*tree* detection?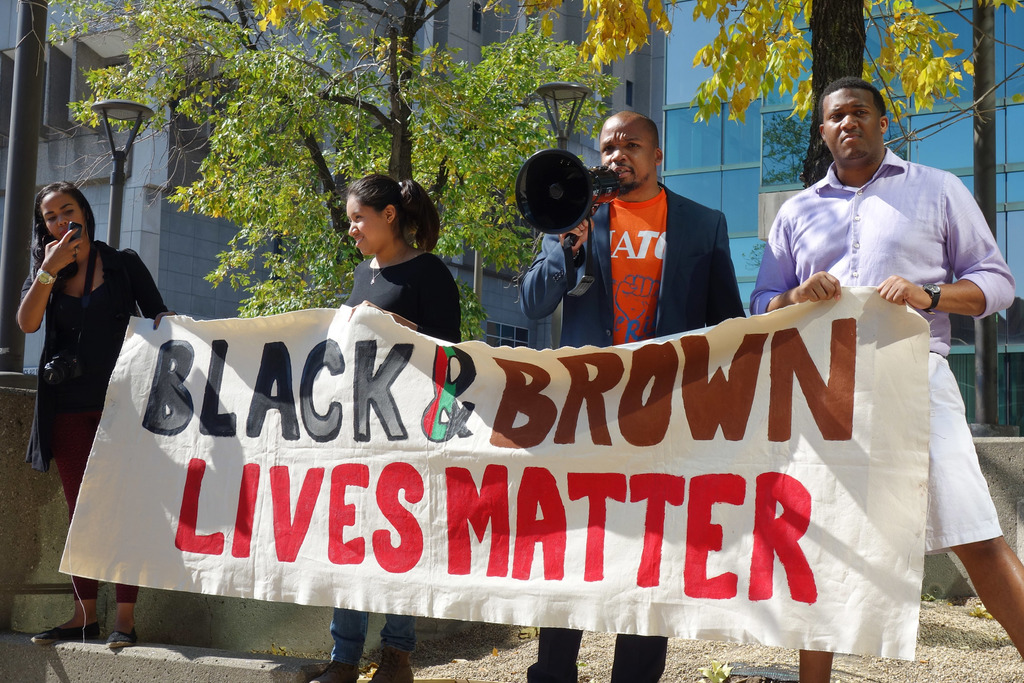
(x1=46, y1=0, x2=623, y2=321)
